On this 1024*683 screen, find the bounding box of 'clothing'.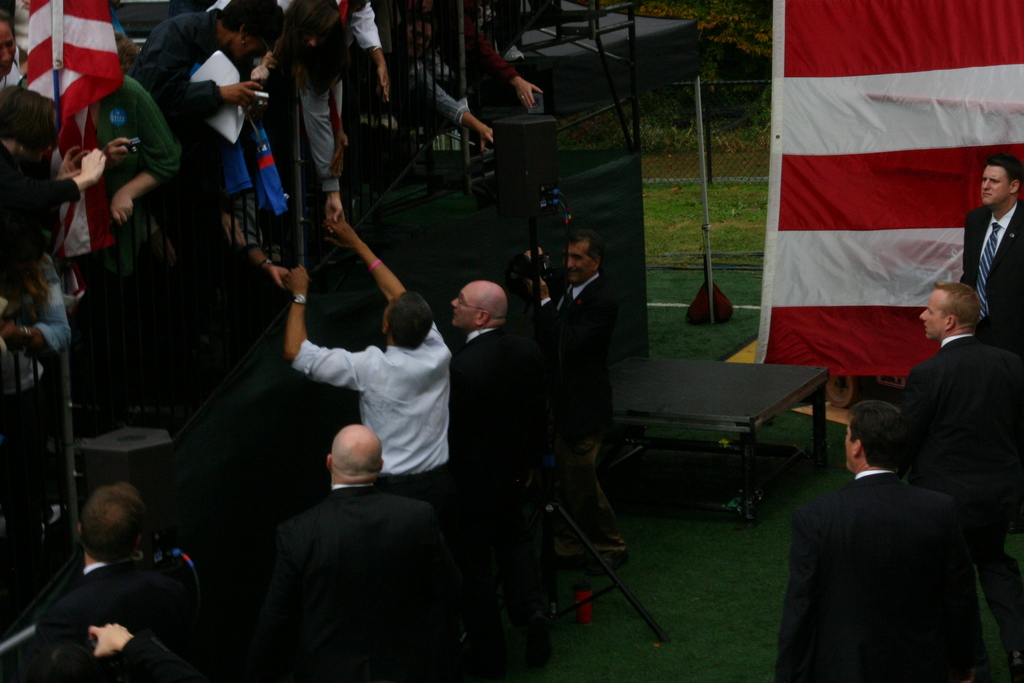
Bounding box: (left=960, top=199, right=1023, bottom=356).
